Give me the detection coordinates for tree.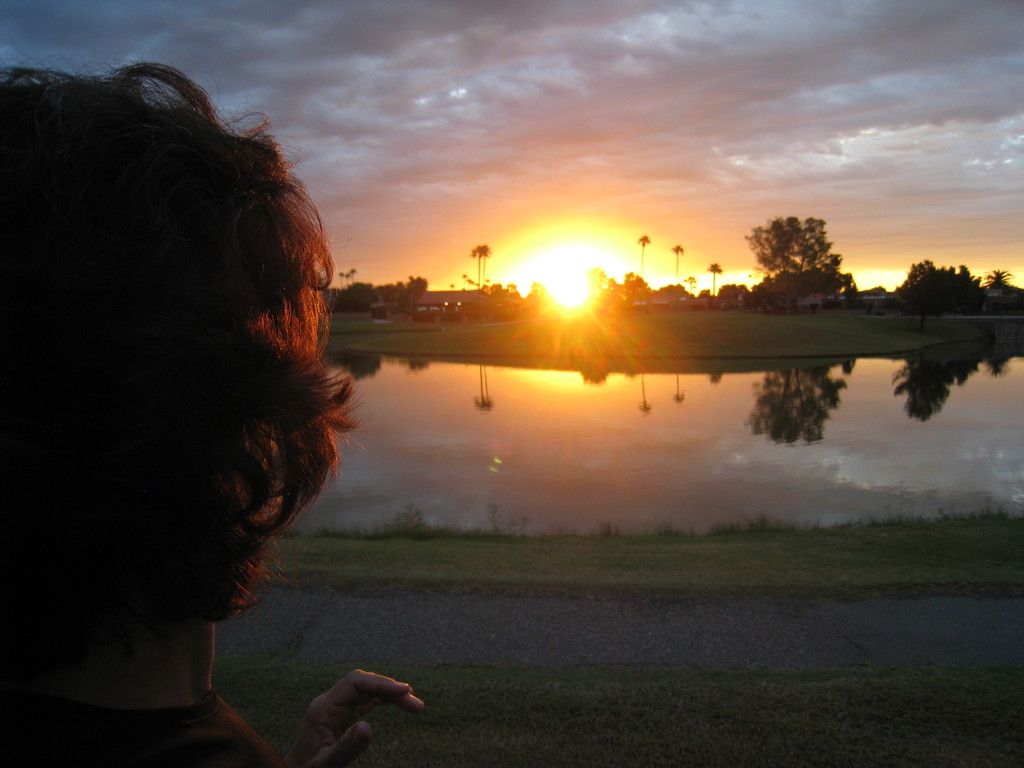
<box>636,234,650,302</box>.
